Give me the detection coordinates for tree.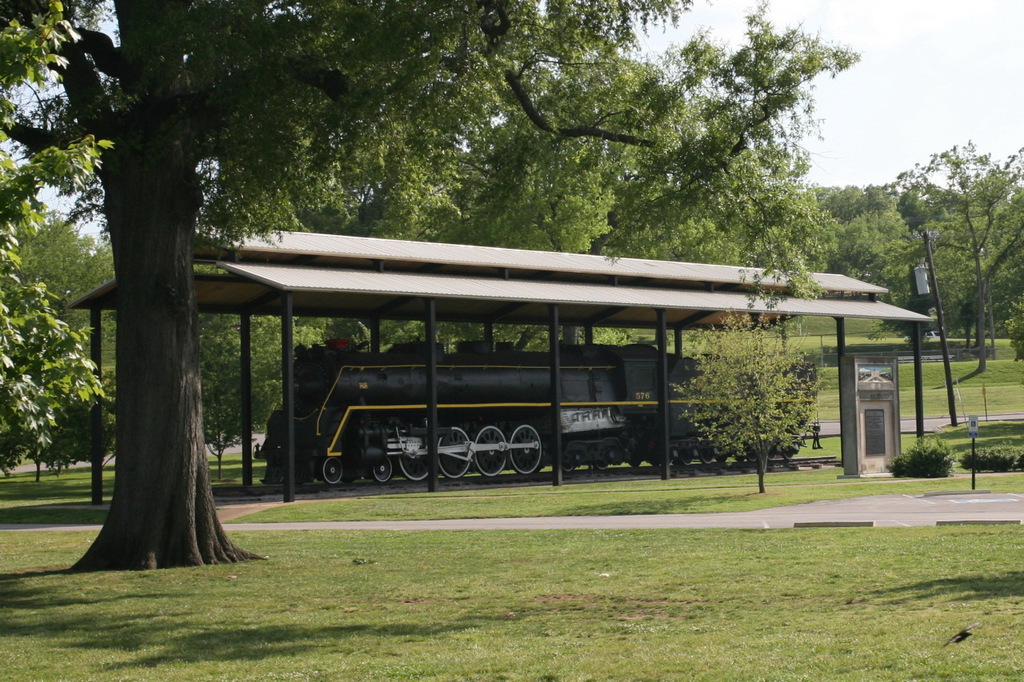
{"x1": 0, "y1": 0, "x2": 702, "y2": 567}.
